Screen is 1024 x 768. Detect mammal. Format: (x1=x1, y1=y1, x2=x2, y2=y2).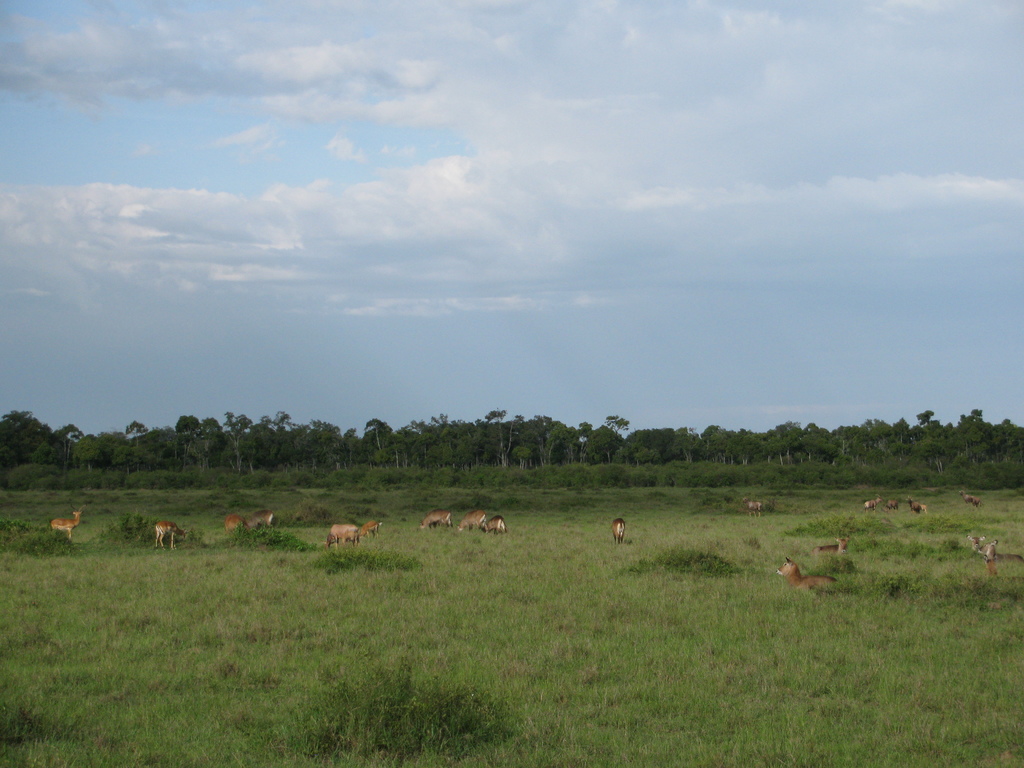
(x1=961, y1=490, x2=980, y2=507).
